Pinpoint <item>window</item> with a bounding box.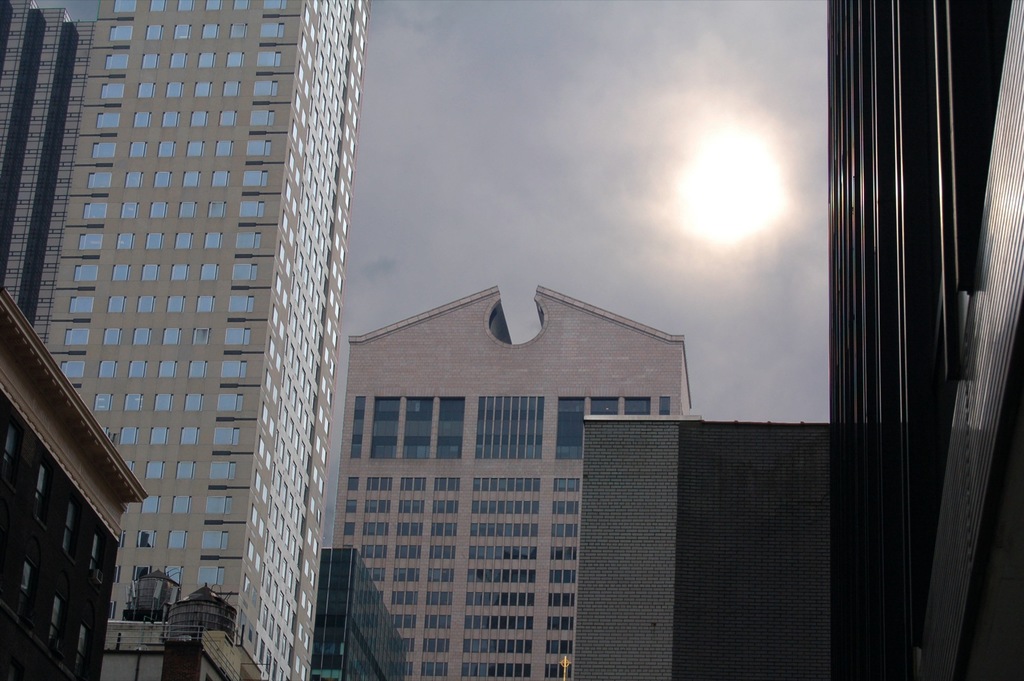
rect(65, 296, 95, 314).
